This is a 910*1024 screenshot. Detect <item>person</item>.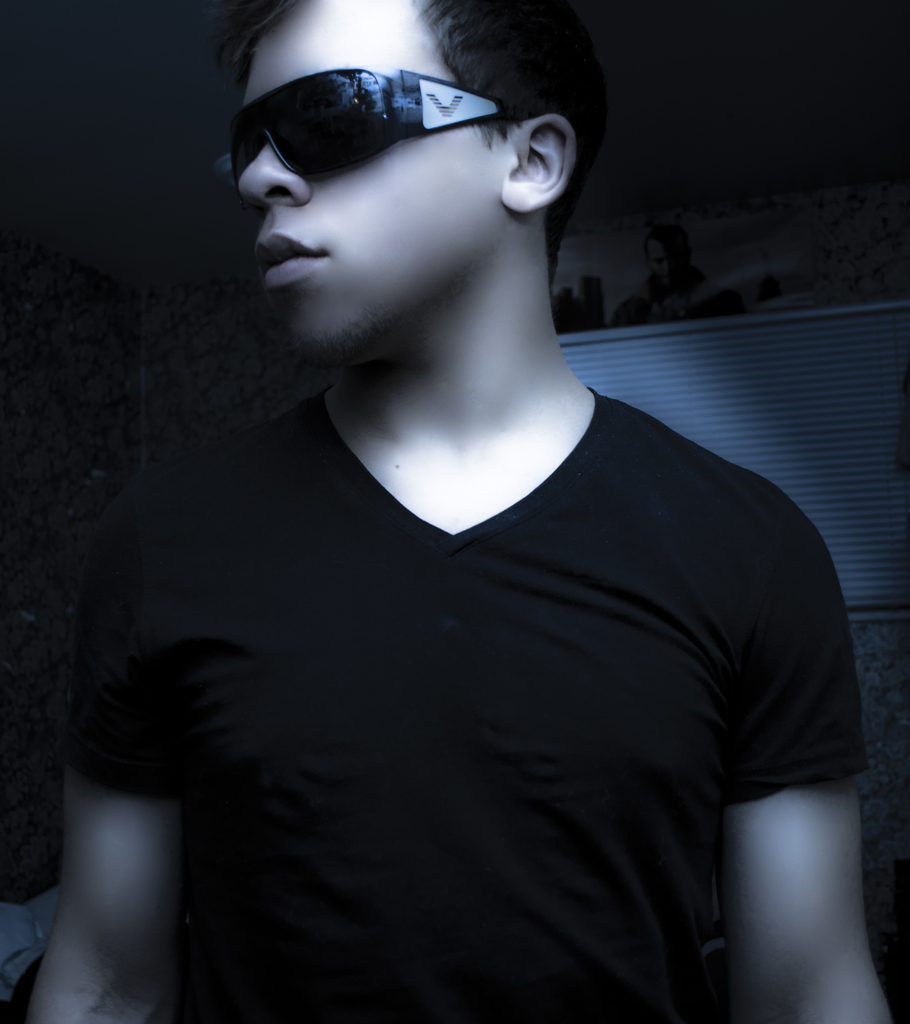
region(35, 0, 886, 1023).
